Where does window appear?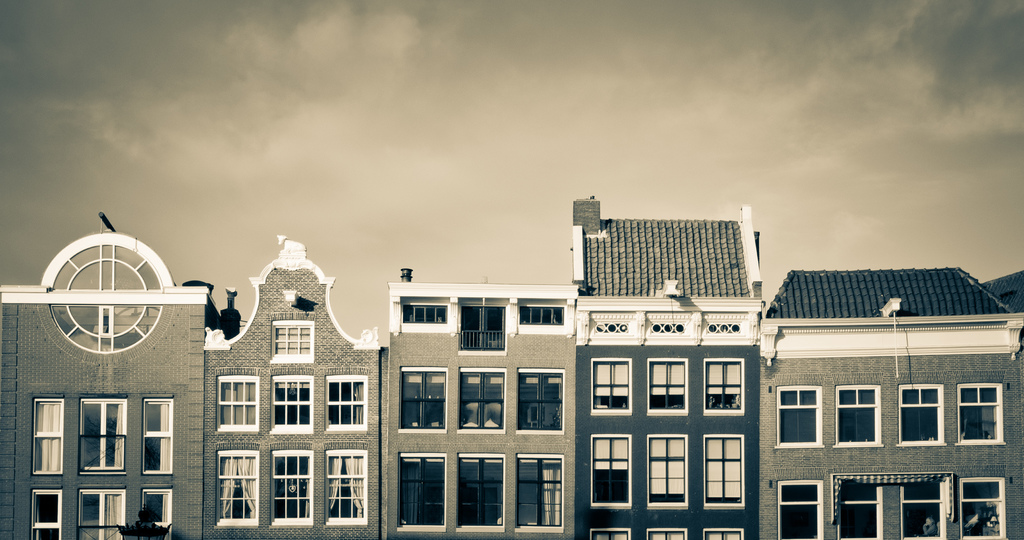
Appears at <box>268,446,316,525</box>.
